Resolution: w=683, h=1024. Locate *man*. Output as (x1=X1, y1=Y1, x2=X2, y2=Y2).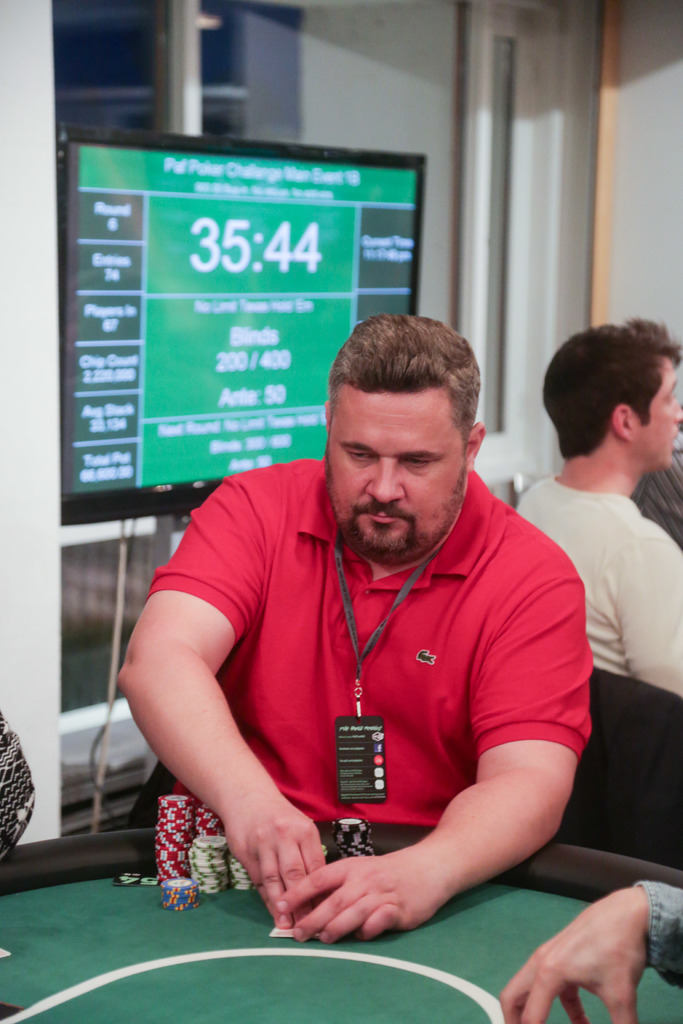
(x1=499, y1=886, x2=682, y2=1023).
